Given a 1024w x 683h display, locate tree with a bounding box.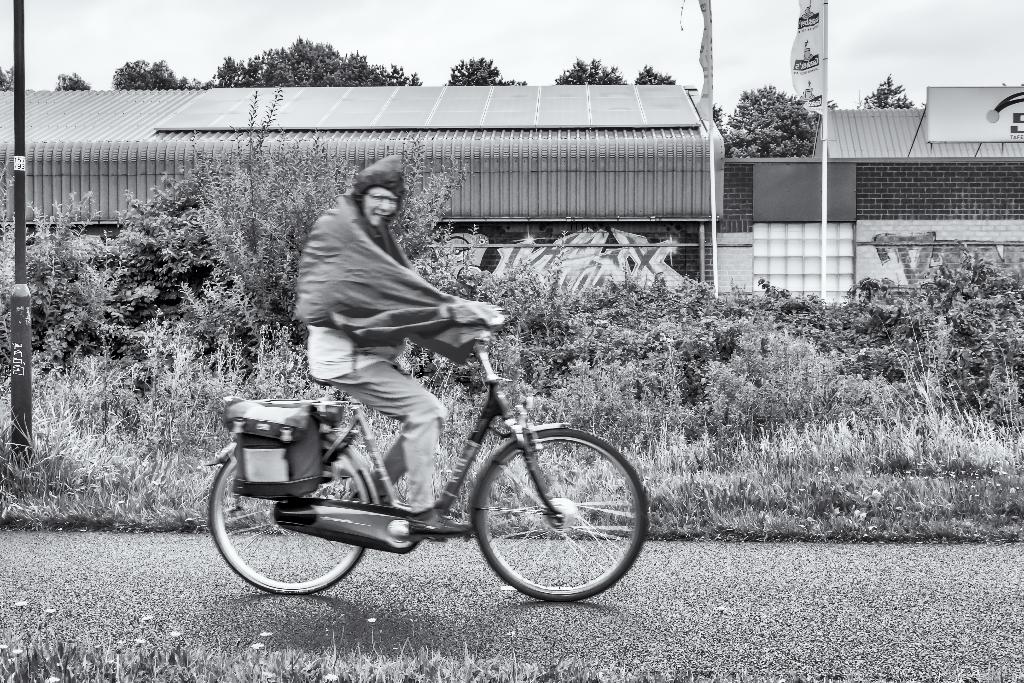
Located: 557,55,675,81.
